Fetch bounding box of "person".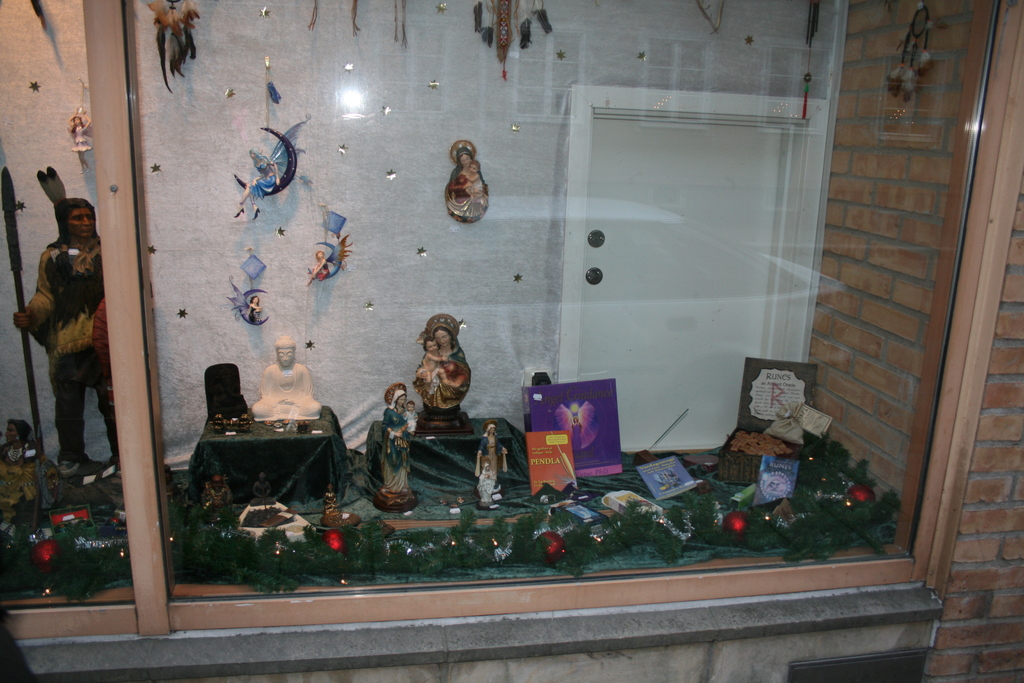
Bbox: left=476, top=420, right=511, bottom=480.
